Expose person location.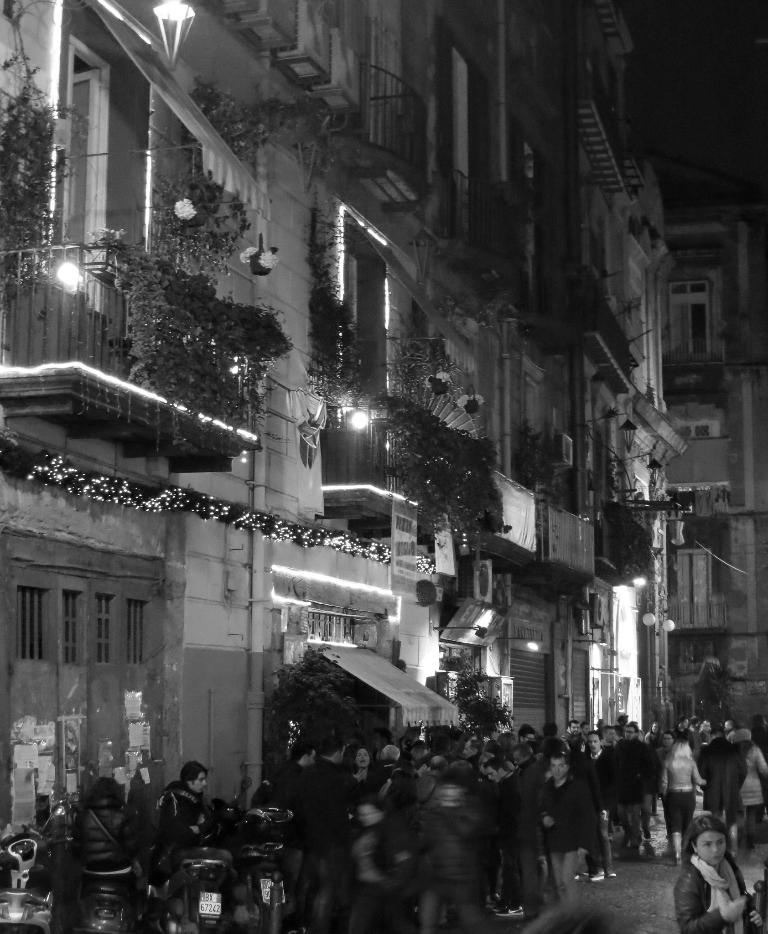
Exposed at BBox(152, 754, 246, 893).
